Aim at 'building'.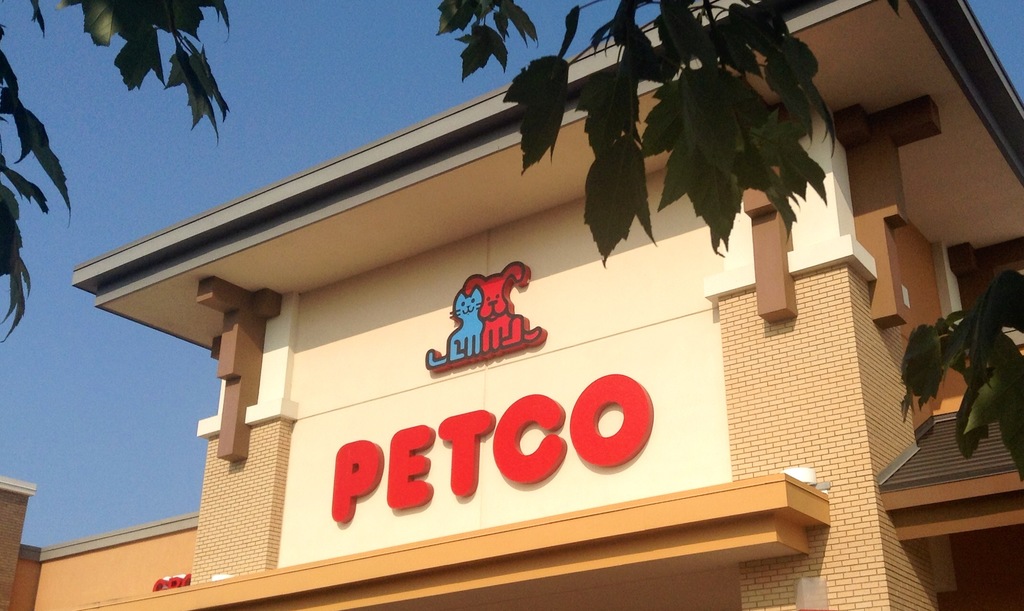
Aimed at [0, 0, 1023, 610].
